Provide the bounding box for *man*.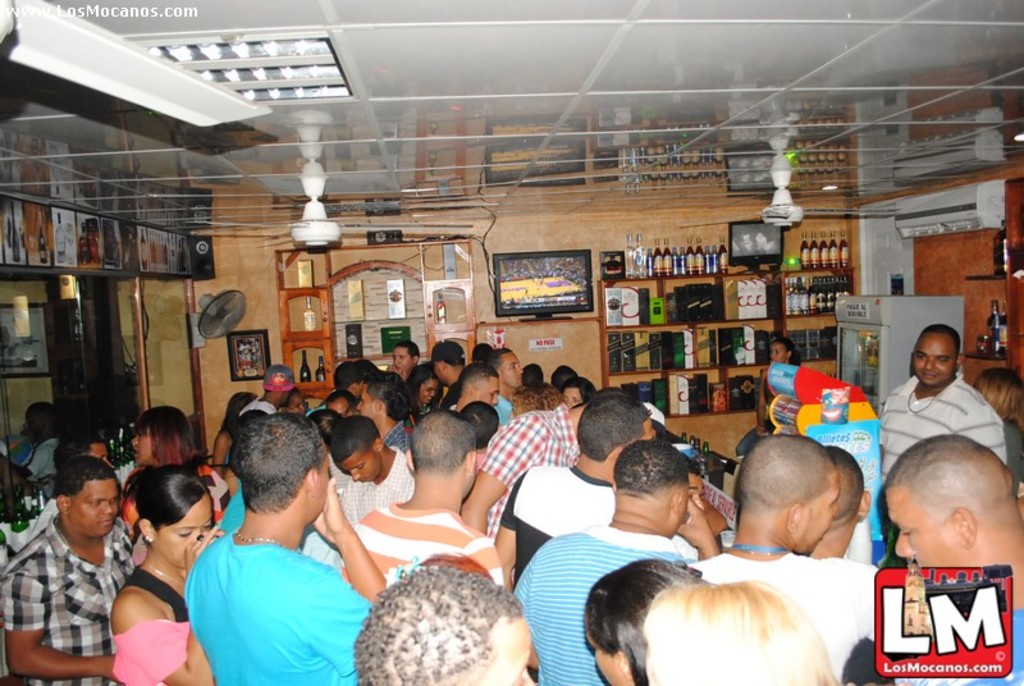
x1=182, y1=408, x2=396, y2=685.
